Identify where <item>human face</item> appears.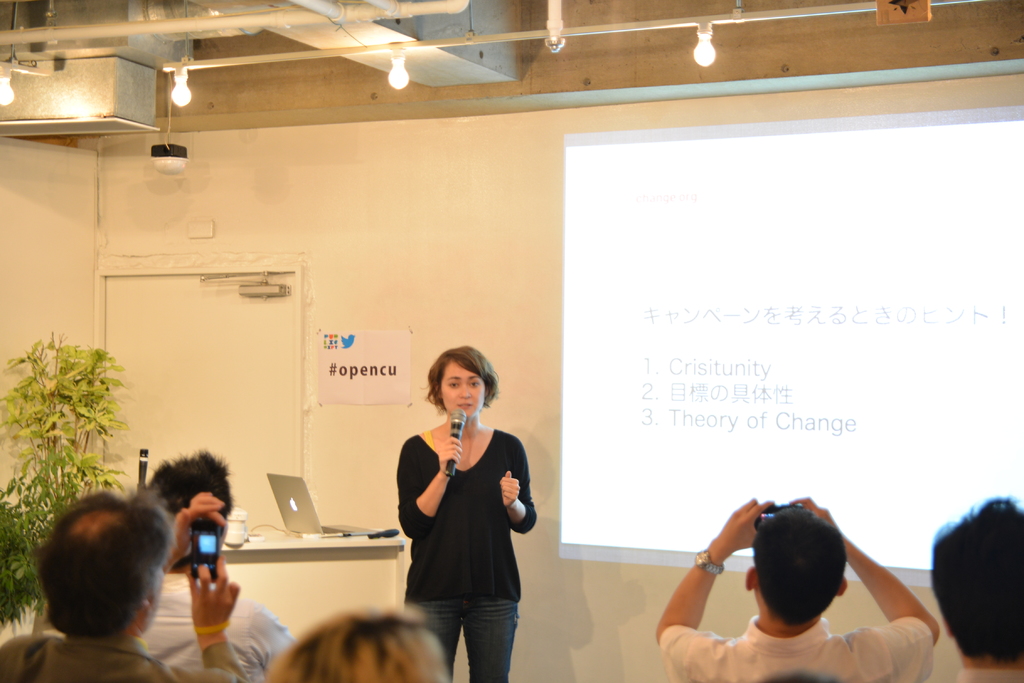
Appears at (left=440, top=360, right=484, bottom=421).
